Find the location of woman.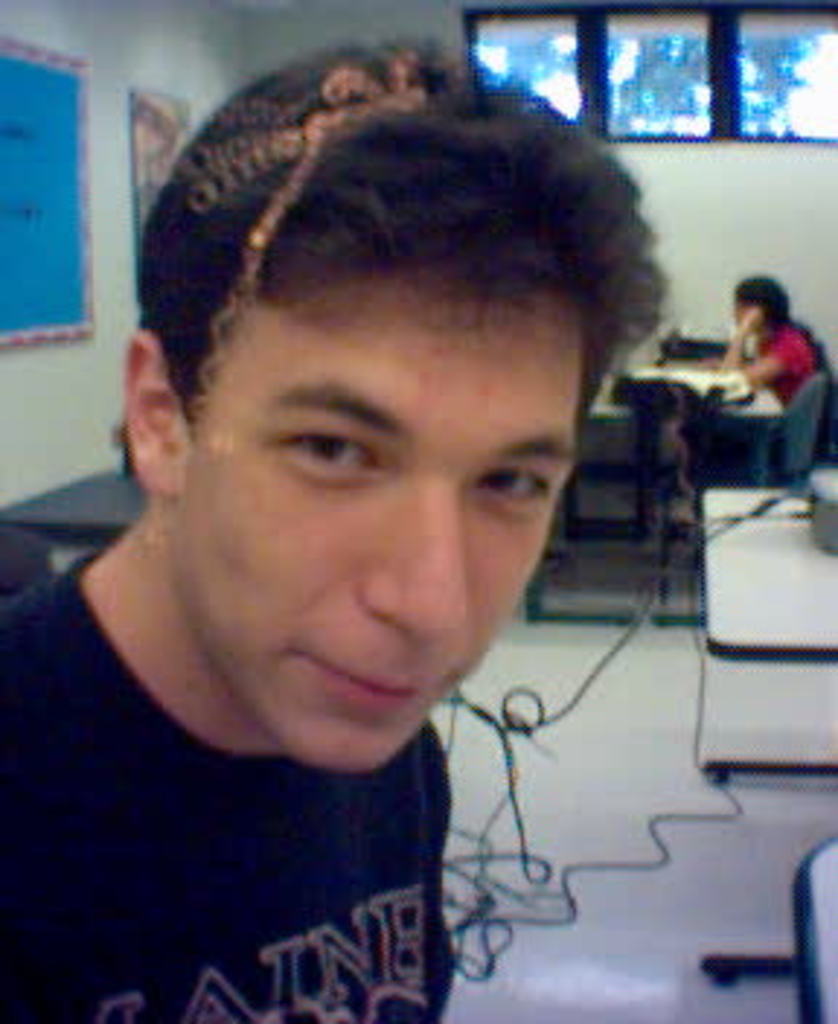
Location: detection(661, 271, 832, 518).
